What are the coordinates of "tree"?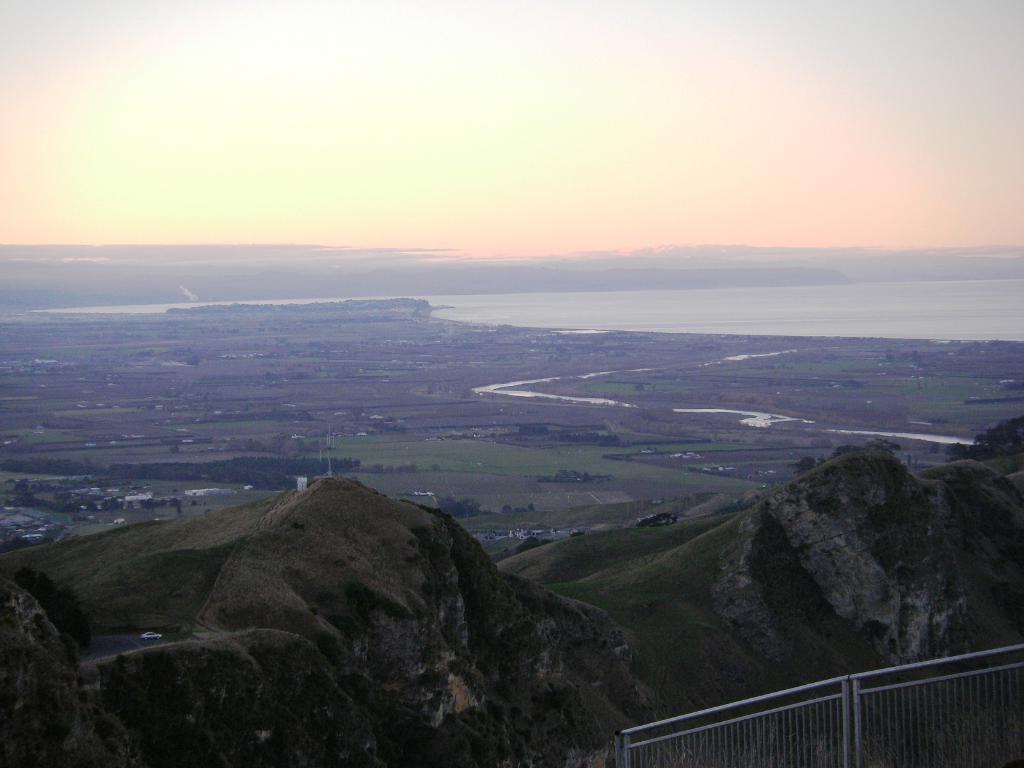
949, 414, 1023, 465.
